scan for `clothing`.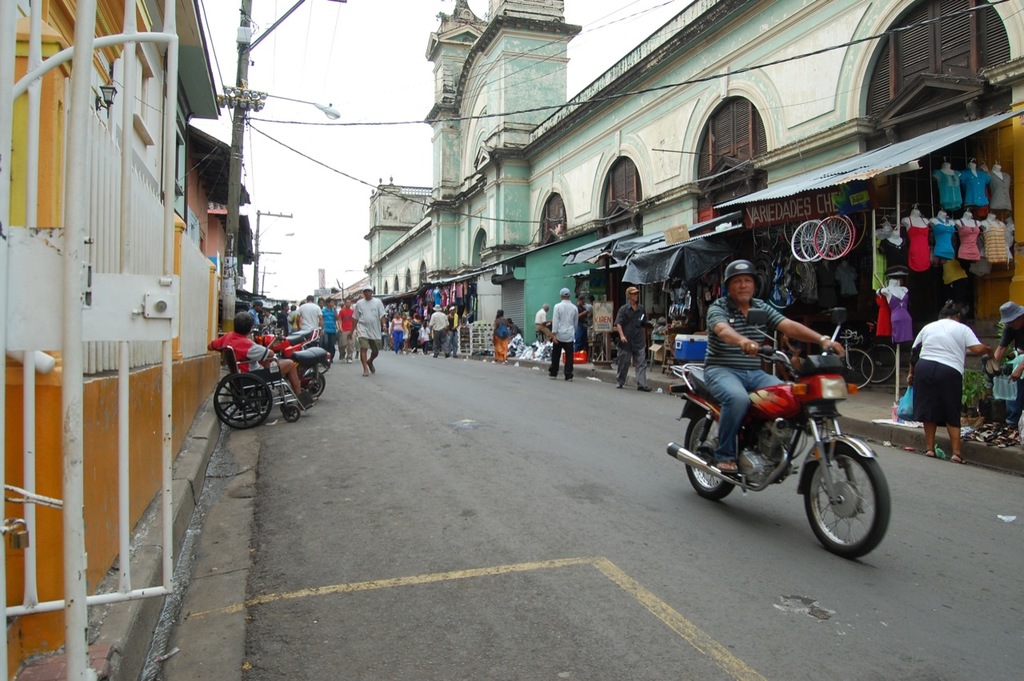
Scan result: bbox(352, 290, 387, 350).
